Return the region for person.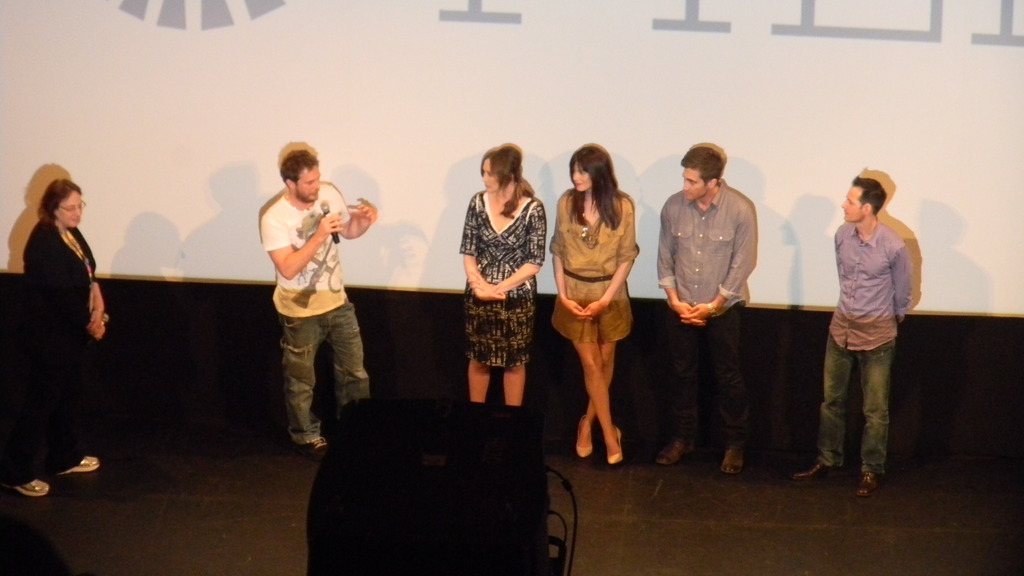
667, 152, 756, 470.
